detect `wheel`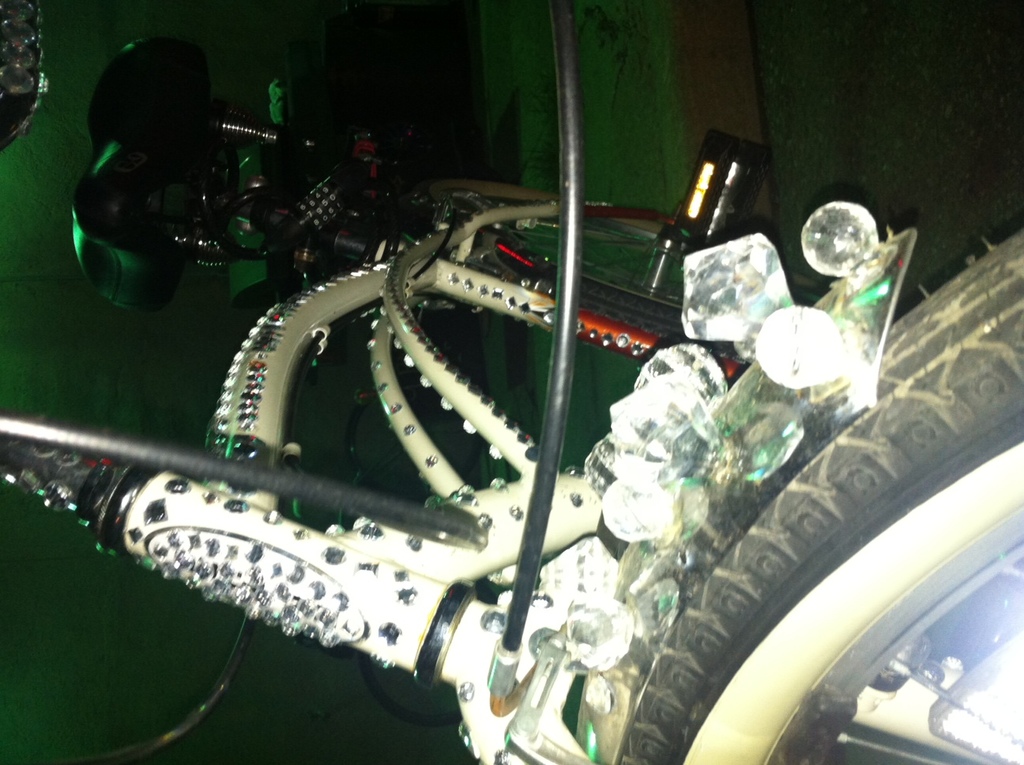
bbox=(613, 229, 1023, 764)
